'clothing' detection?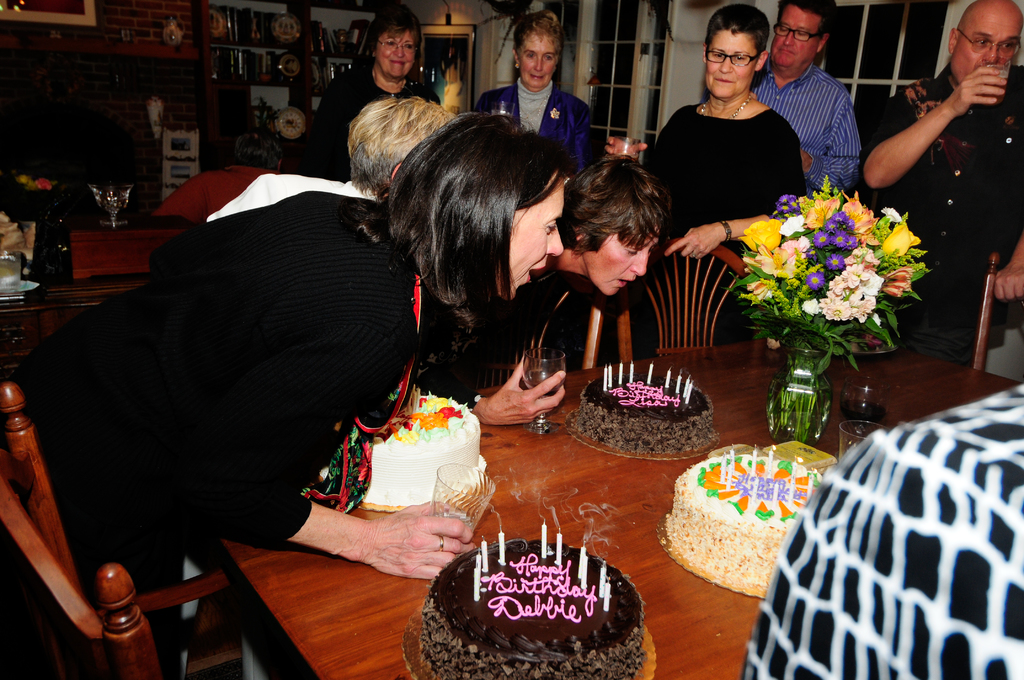
select_region(860, 68, 1023, 361)
